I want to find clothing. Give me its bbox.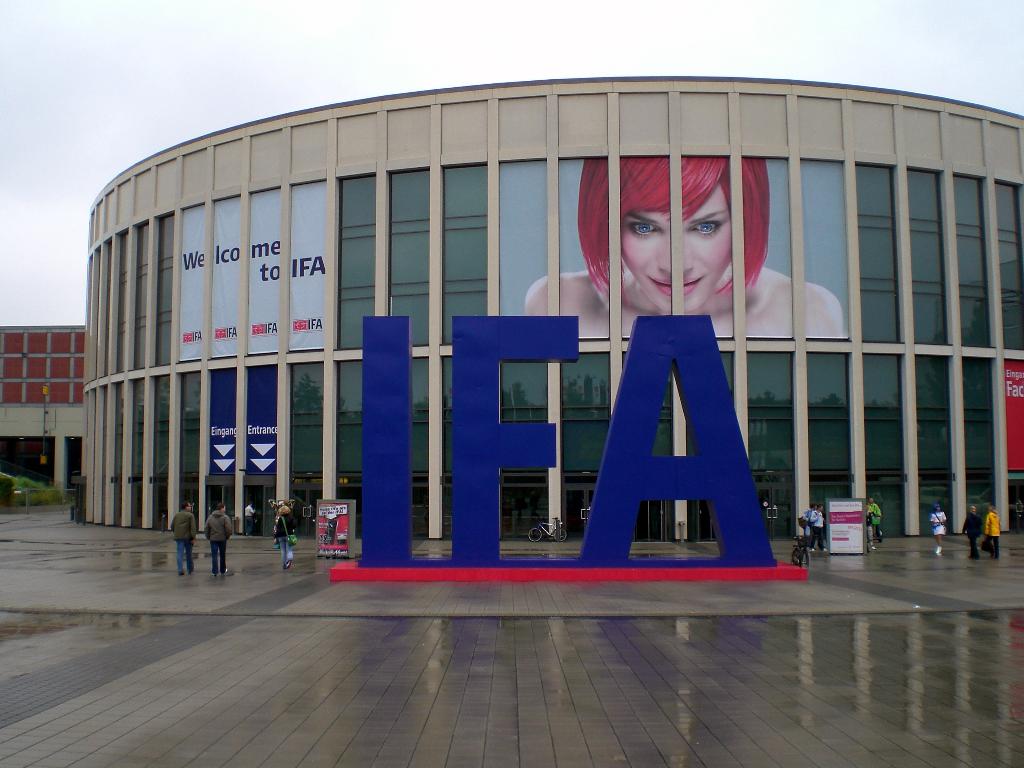
171/509/196/538.
